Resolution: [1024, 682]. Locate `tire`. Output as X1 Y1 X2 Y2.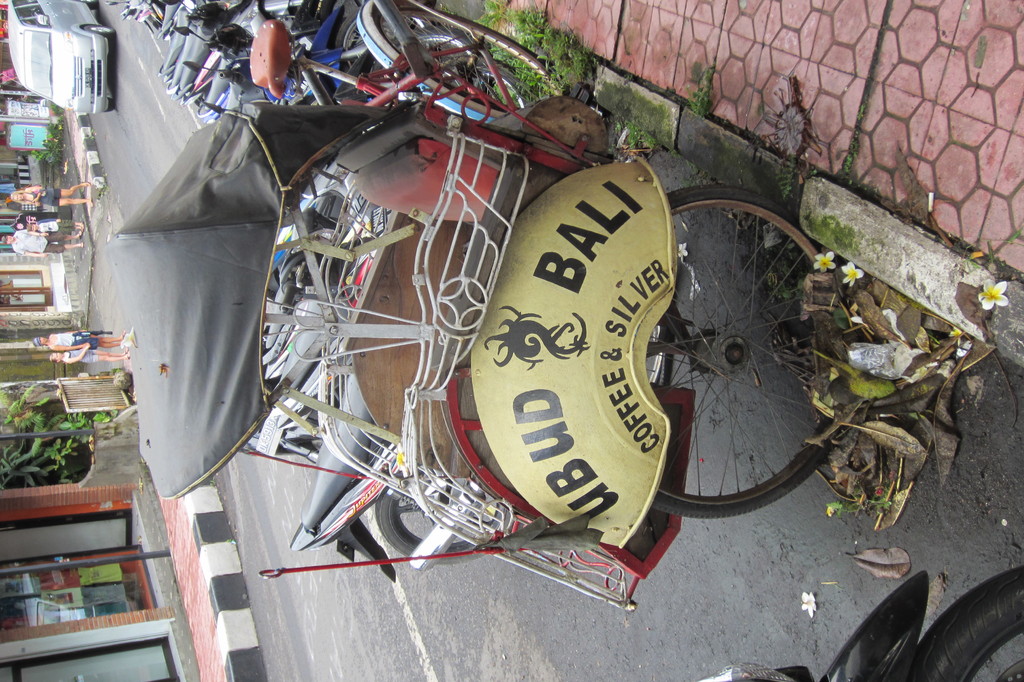
376 482 507 564.
